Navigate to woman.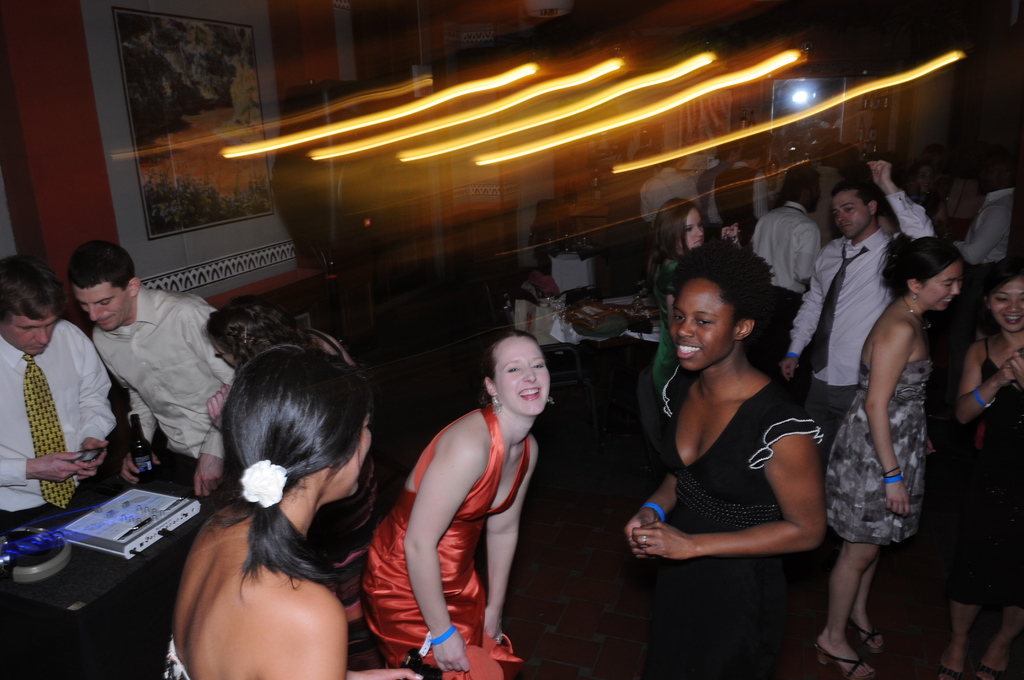
Navigation target: 643 195 744 433.
